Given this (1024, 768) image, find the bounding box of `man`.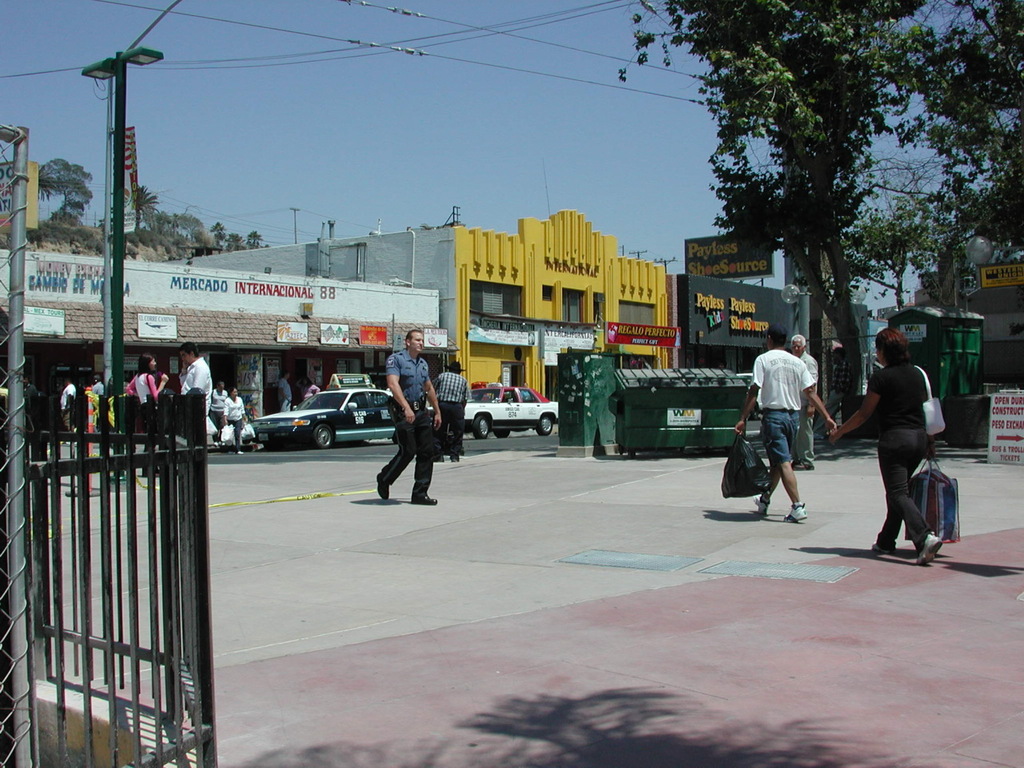
box=[734, 323, 836, 525].
